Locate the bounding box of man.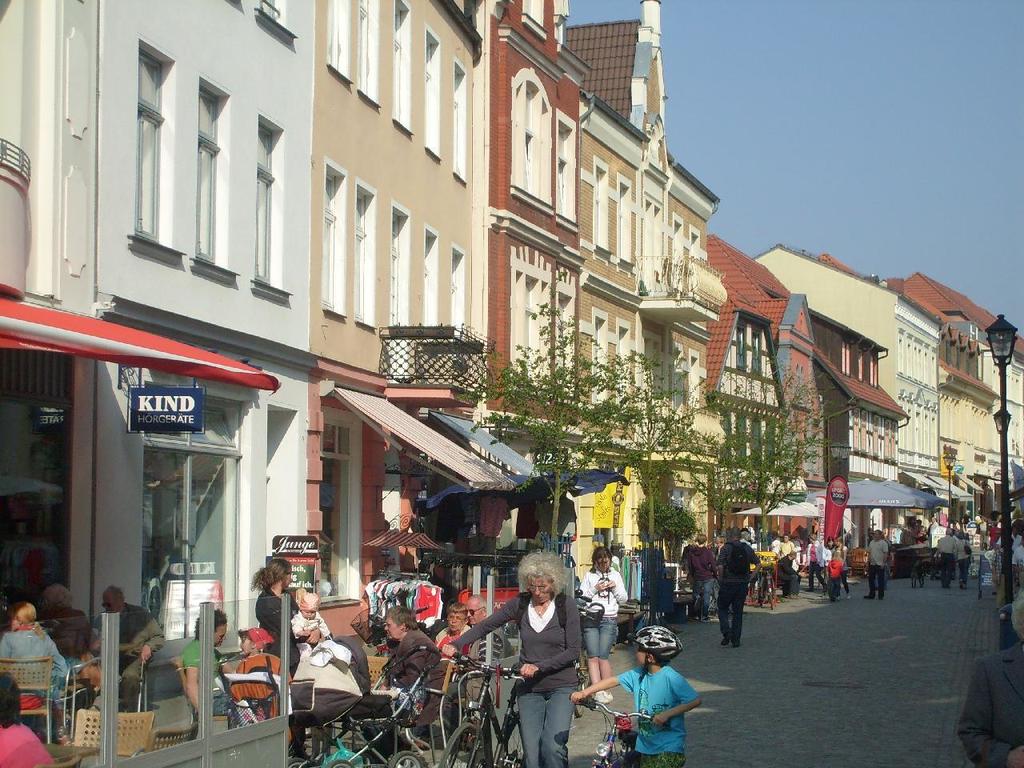
Bounding box: {"x1": 1005, "y1": 526, "x2": 1022, "y2": 550}.
